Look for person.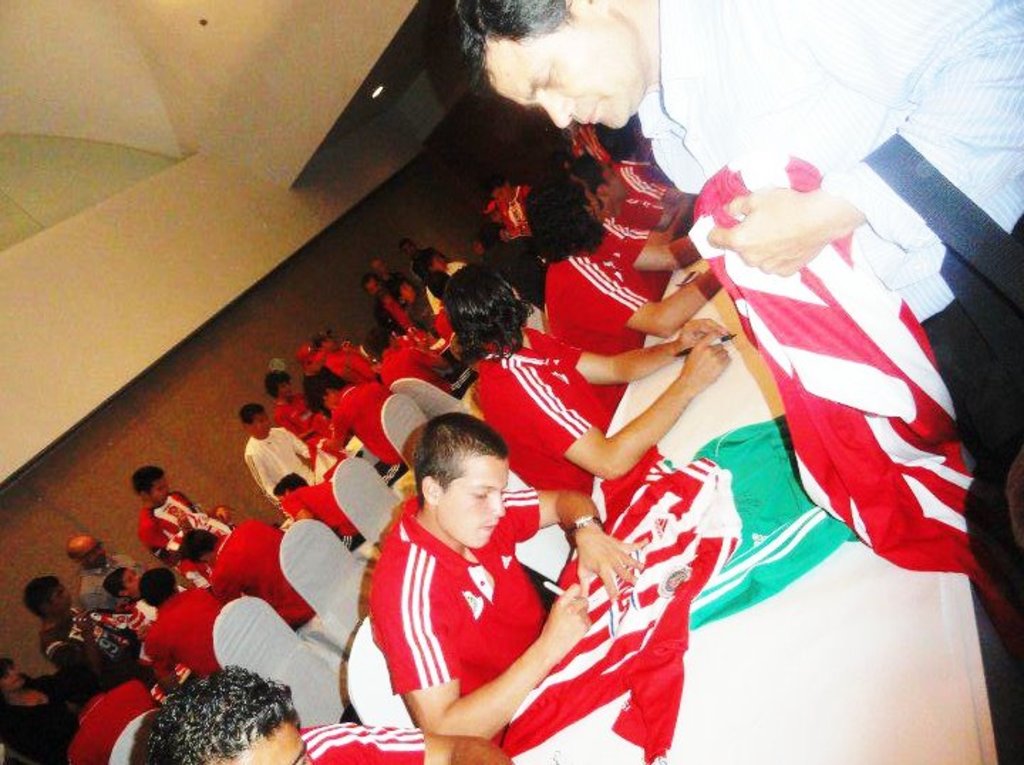
Found: l=485, t=173, r=530, b=236.
